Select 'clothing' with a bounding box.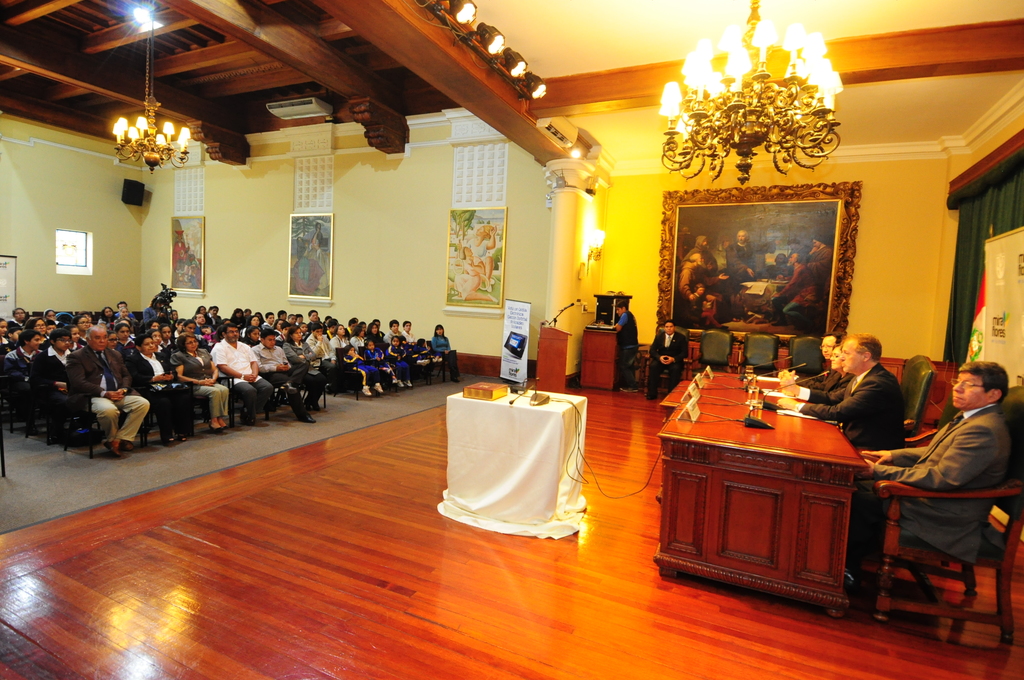
(466, 238, 490, 263).
